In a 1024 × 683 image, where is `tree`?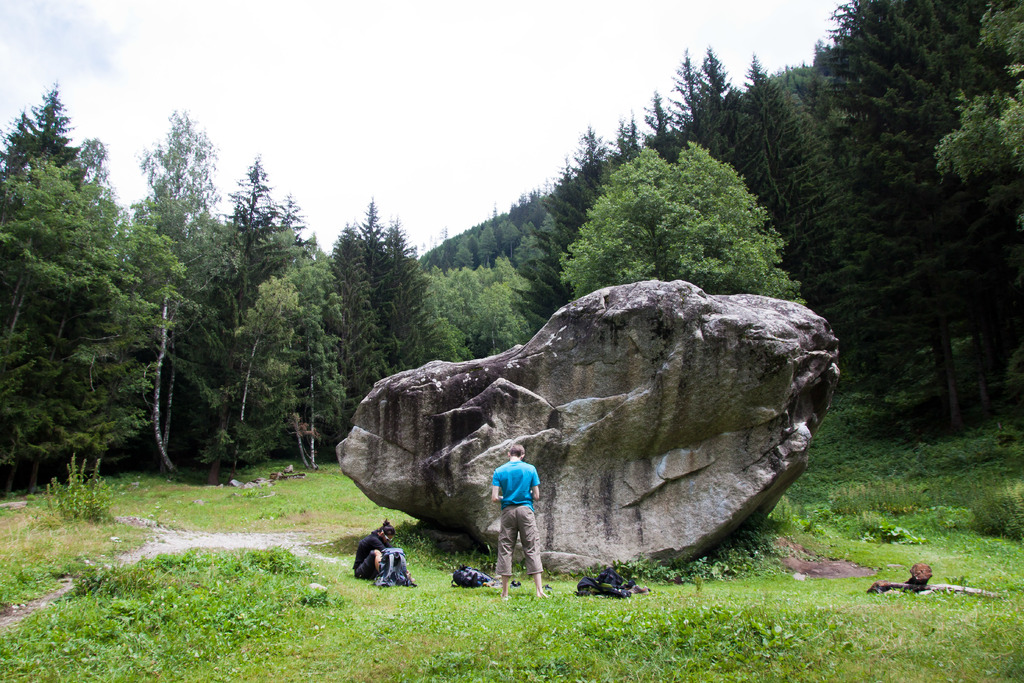
<region>470, 267, 532, 363</region>.
